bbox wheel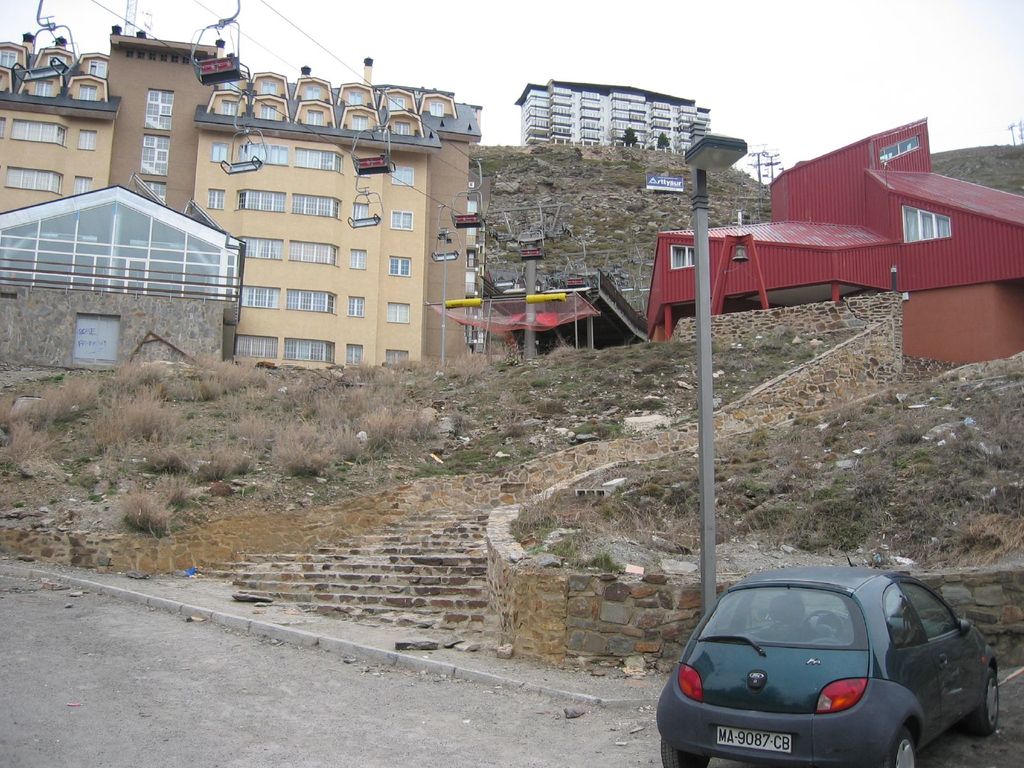
(x1=801, y1=610, x2=844, y2=641)
